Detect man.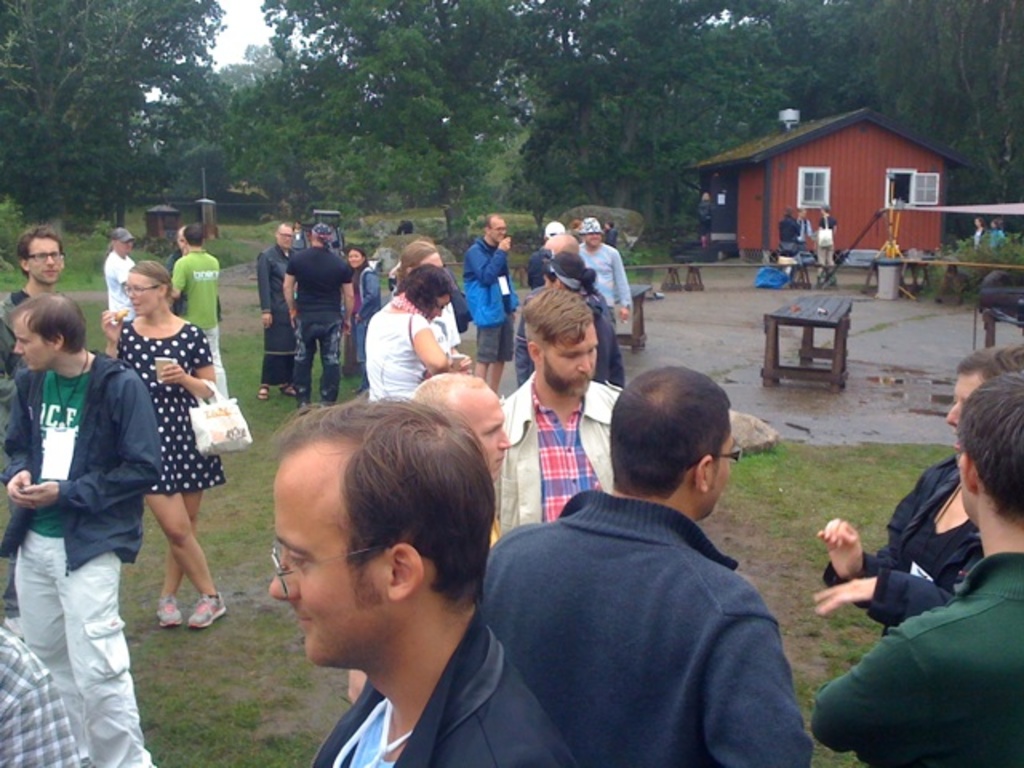
Detected at 578,216,629,325.
